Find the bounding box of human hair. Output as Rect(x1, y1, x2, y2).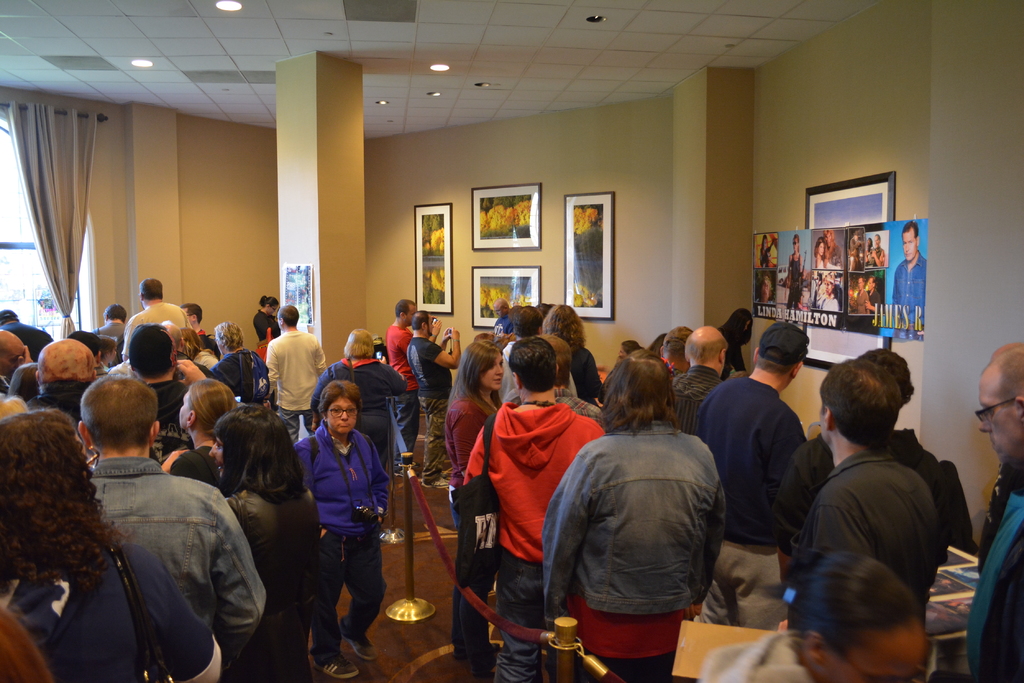
Rect(540, 299, 586, 351).
